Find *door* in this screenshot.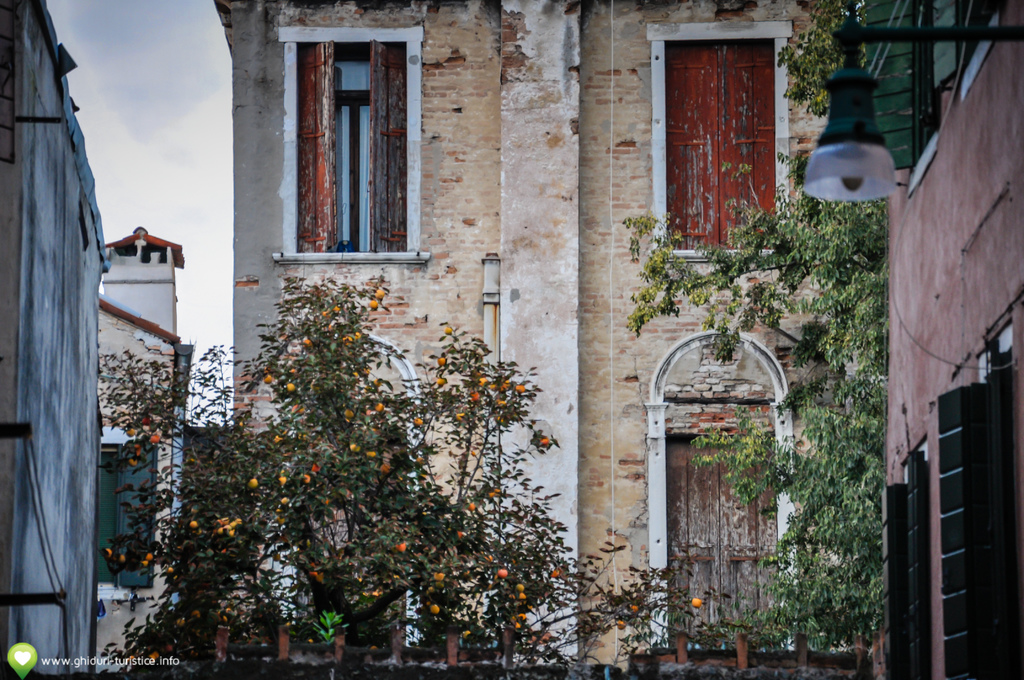
The bounding box for *door* is box=[659, 440, 790, 654].
